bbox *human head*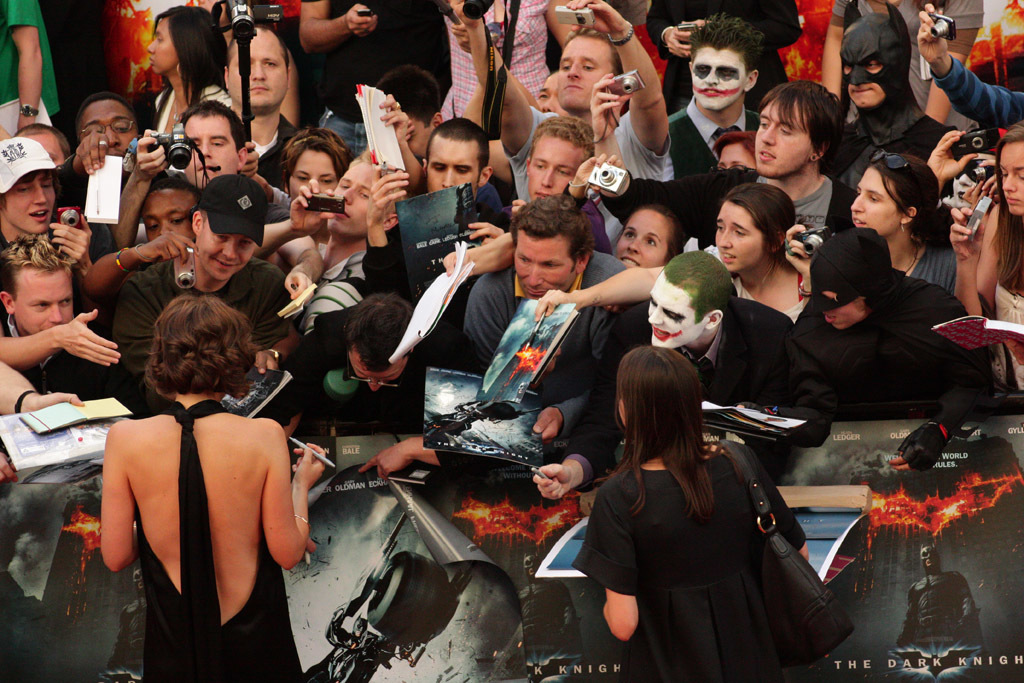
BBox(612, 203, 682, 268)
